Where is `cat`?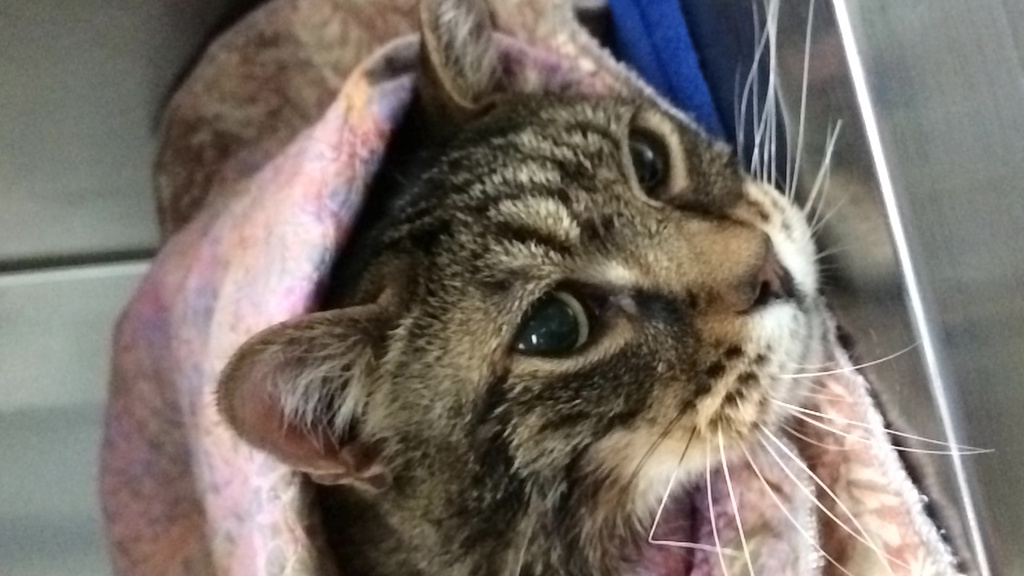
box=[213, 0, 998, 575].
